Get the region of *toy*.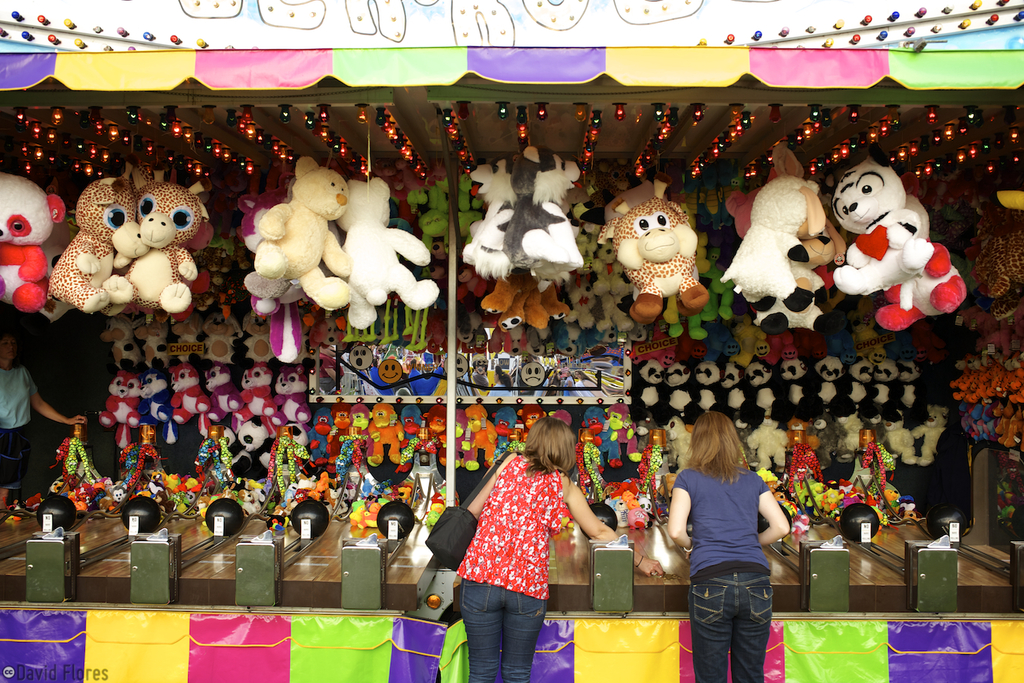
bbox=(170, 364, 219, 430).
